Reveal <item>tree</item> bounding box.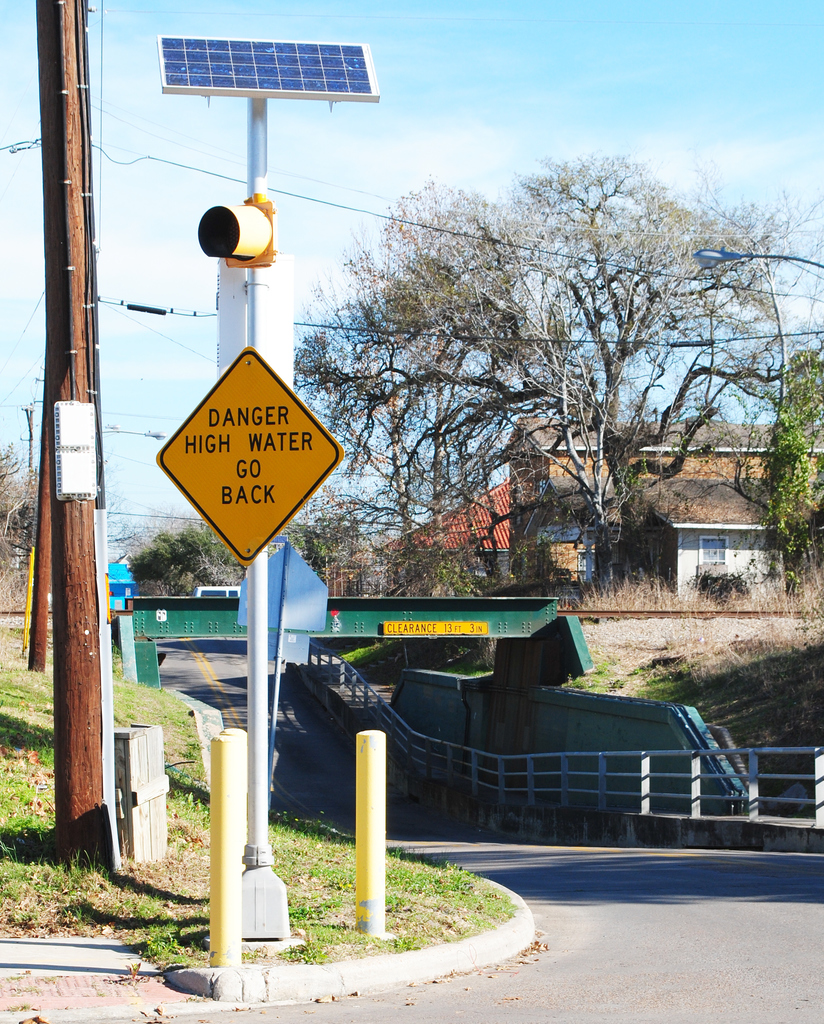
Revealed: BBox(737, 344, 823, 606).
